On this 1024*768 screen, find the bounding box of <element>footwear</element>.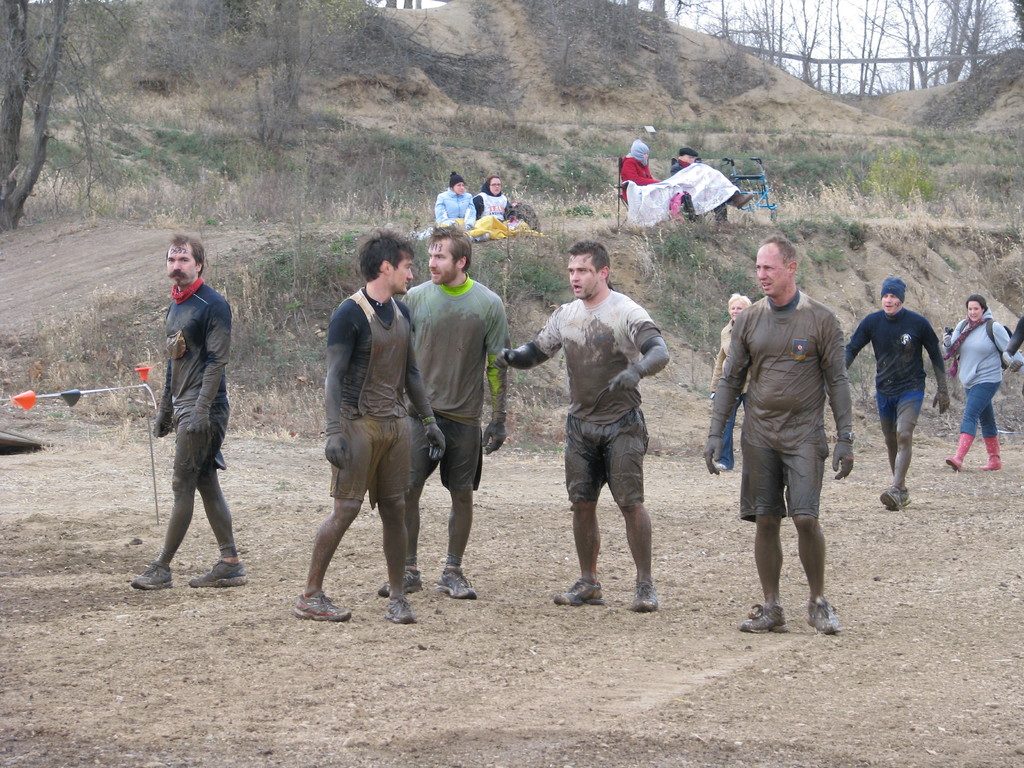
Bounding box: left=442, top=569, right=477, bottom=601.
